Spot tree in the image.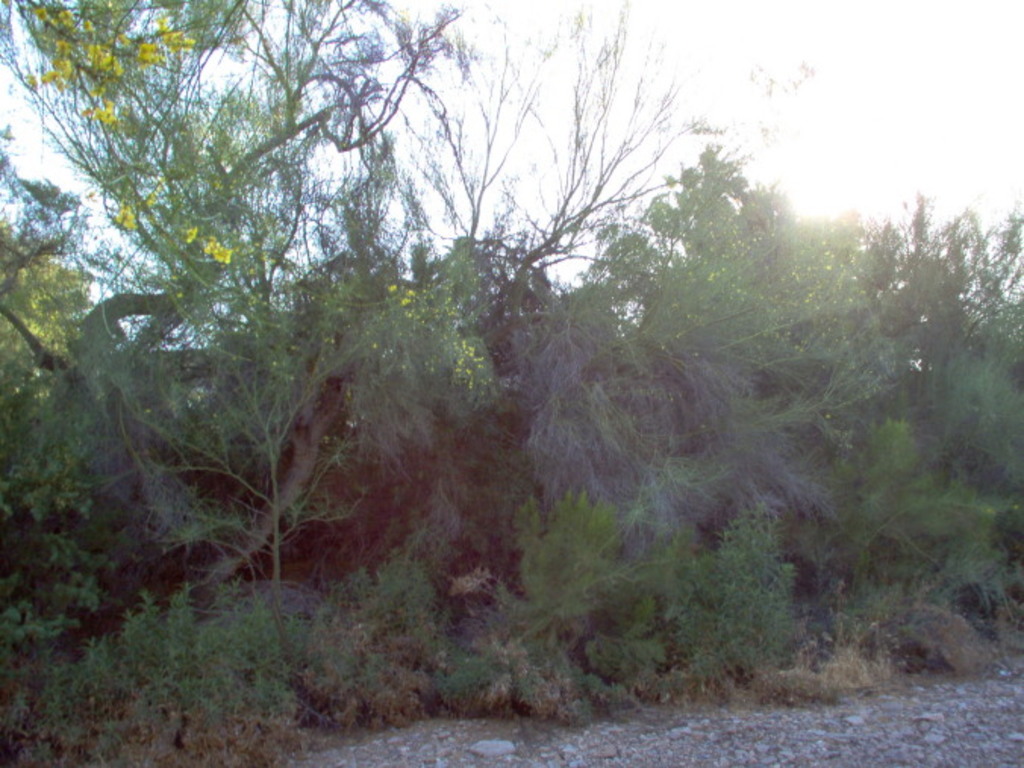
tree found at detection(48, 21, 954, 673).
